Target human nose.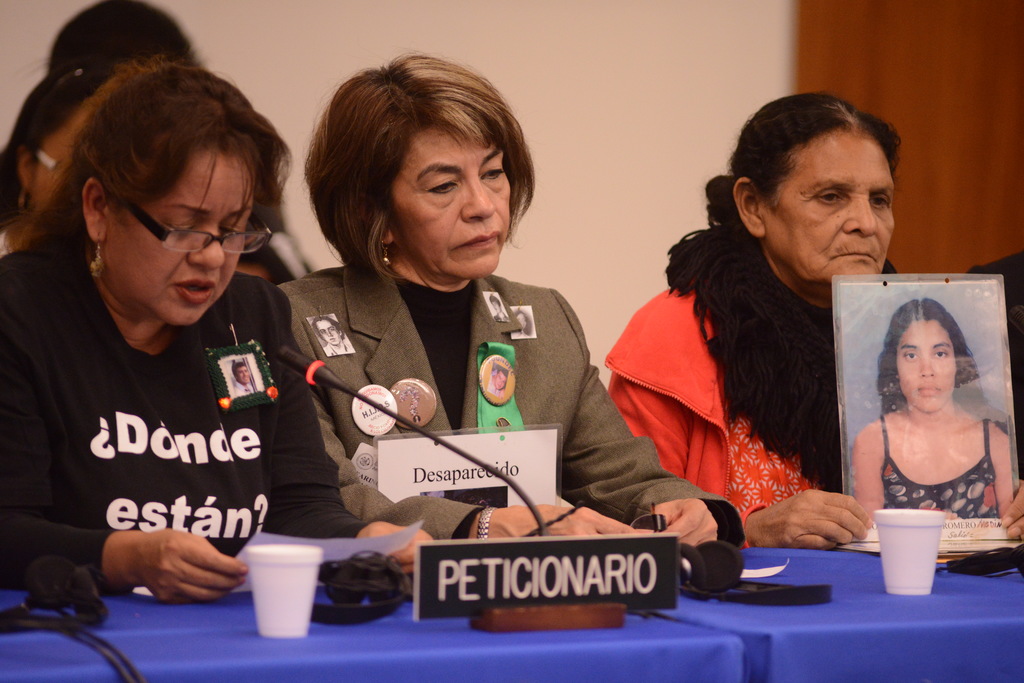
Target region: (x1=917, y1=355, x2=936, y2=376).
